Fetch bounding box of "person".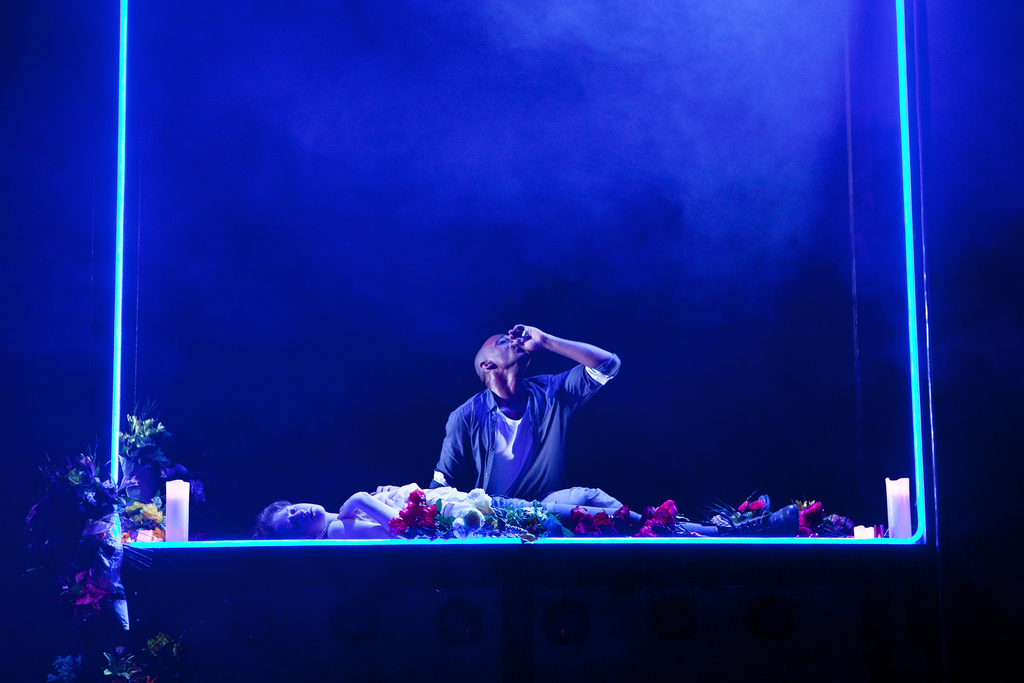
Bbox: <box>426,323,623,506</box>.
